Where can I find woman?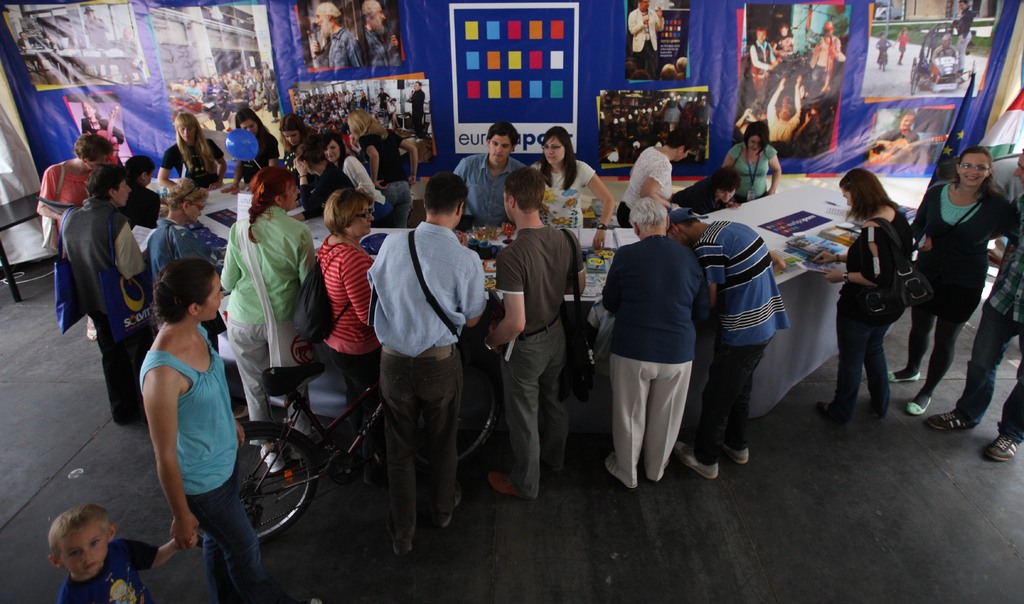
You can find it at locate(539, 129, 606, 207).
